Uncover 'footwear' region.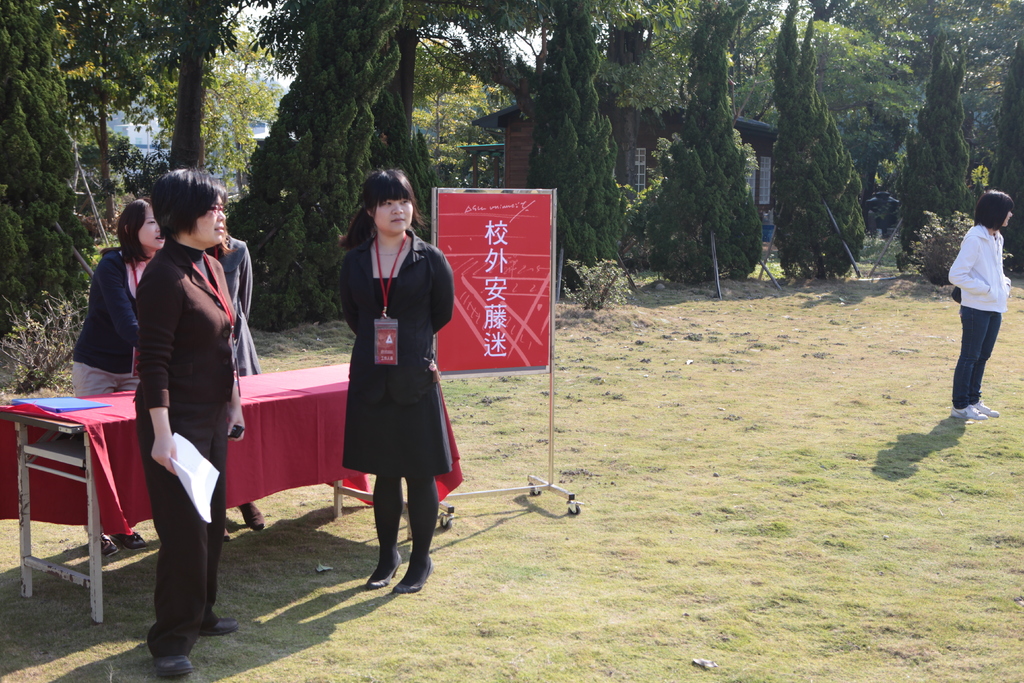
Uncovered: (240,500,264,532).
